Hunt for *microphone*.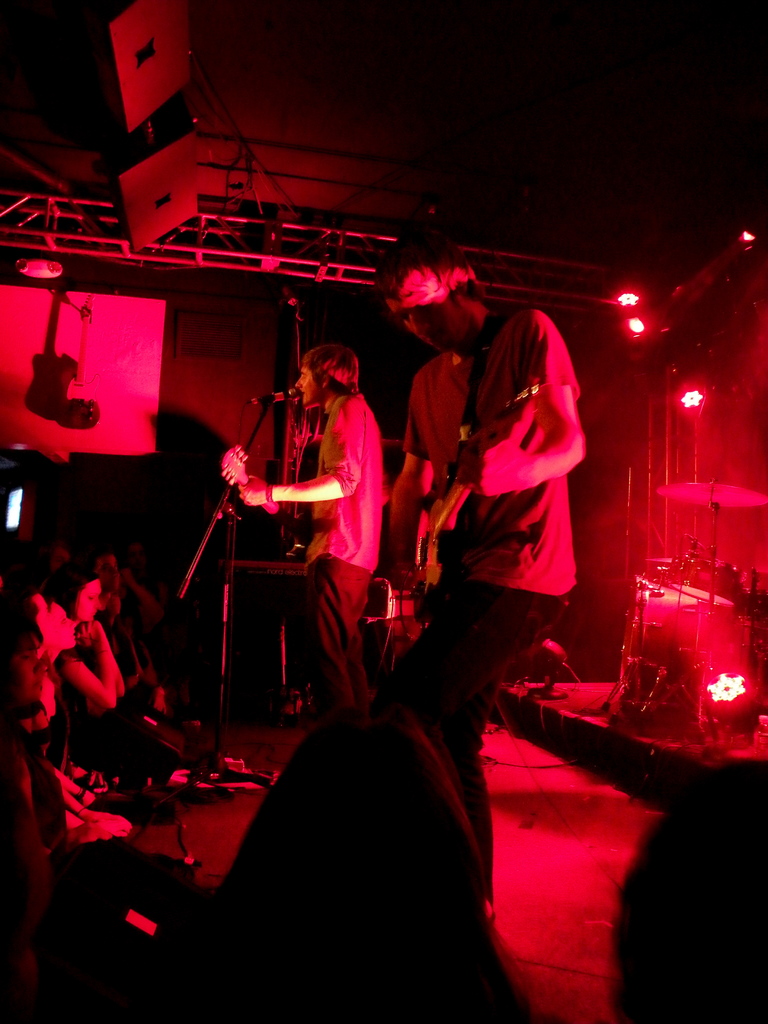
Hunted down at rect(280, 290, 308, 320).
